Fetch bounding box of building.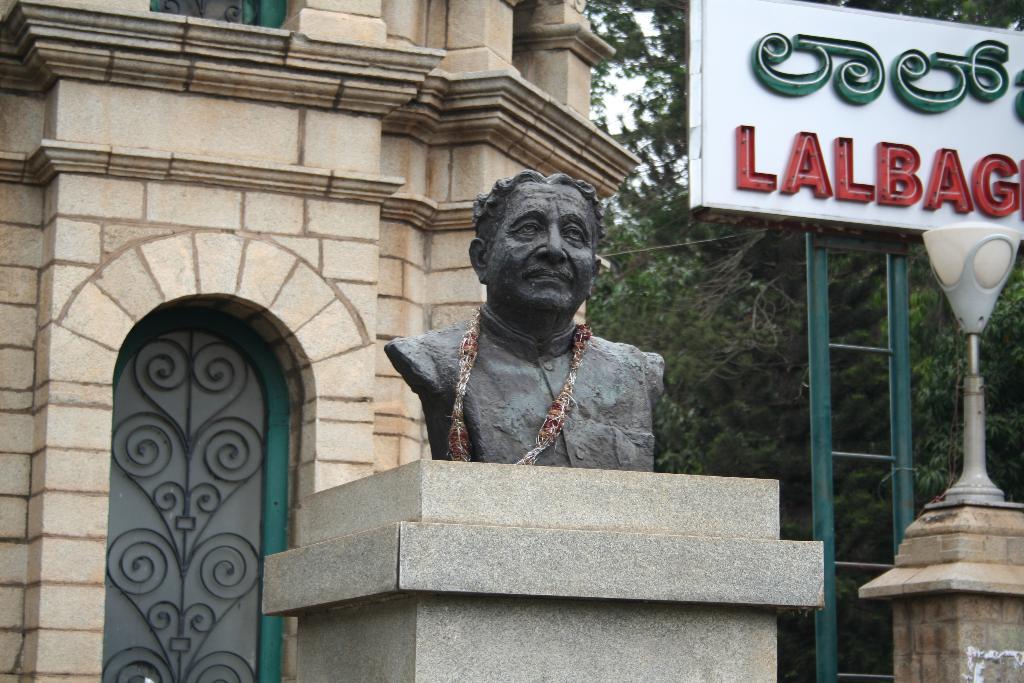
Bbox: l=0, t=0, r=640, b=682.
